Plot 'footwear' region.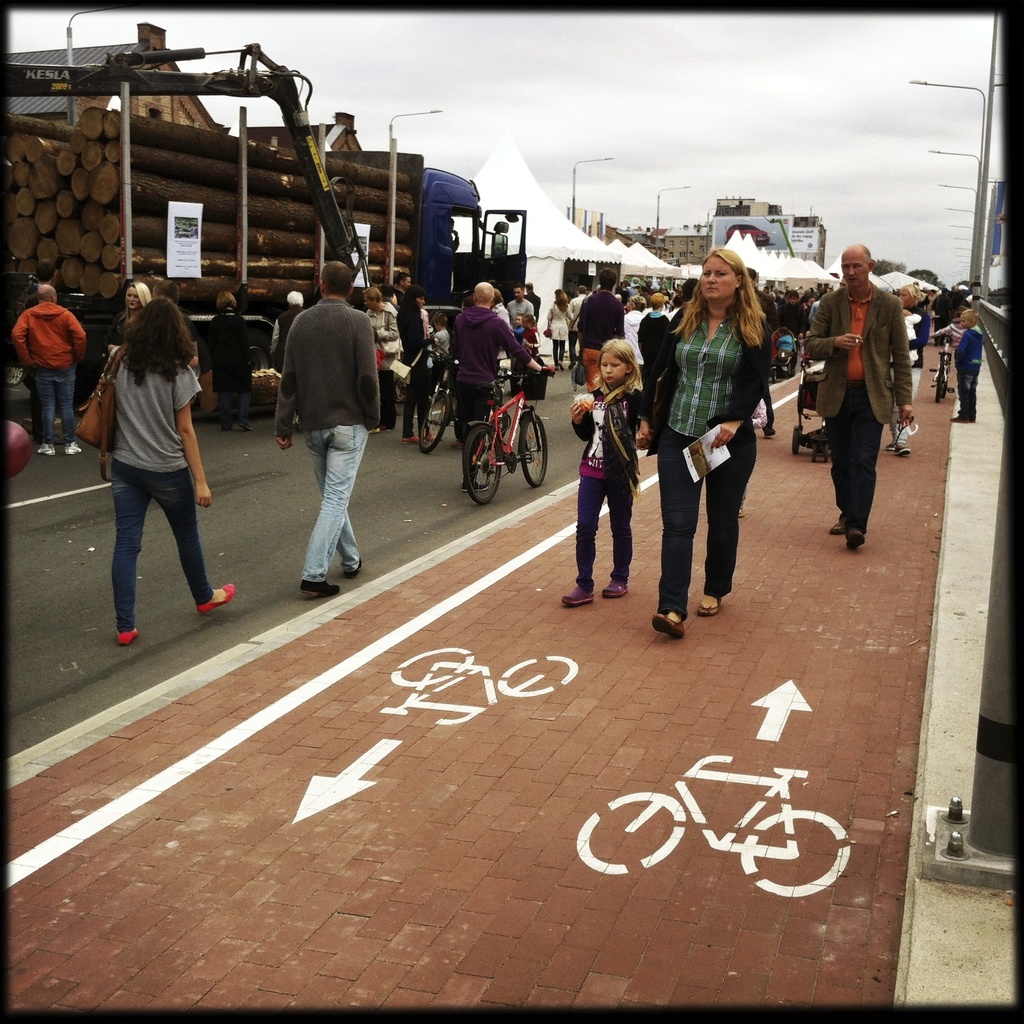
Plotted at (x1=828, y1=522, x2=844, y2=536).
